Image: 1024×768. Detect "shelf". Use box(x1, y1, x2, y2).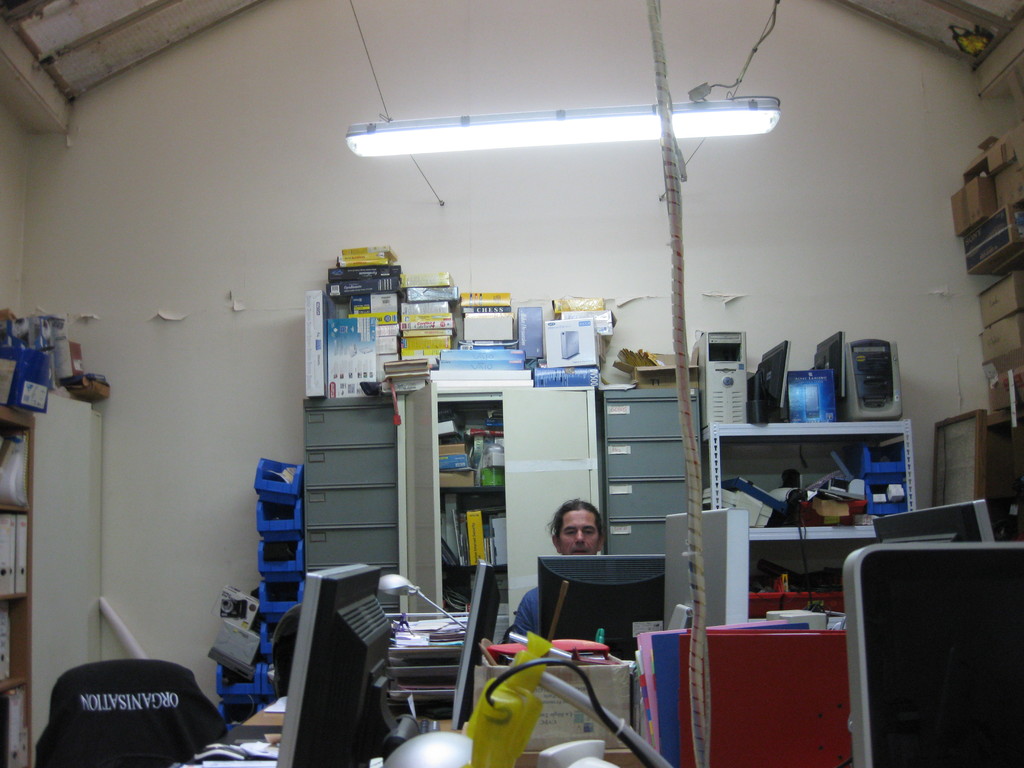
box(397, 378, 609, 625).
